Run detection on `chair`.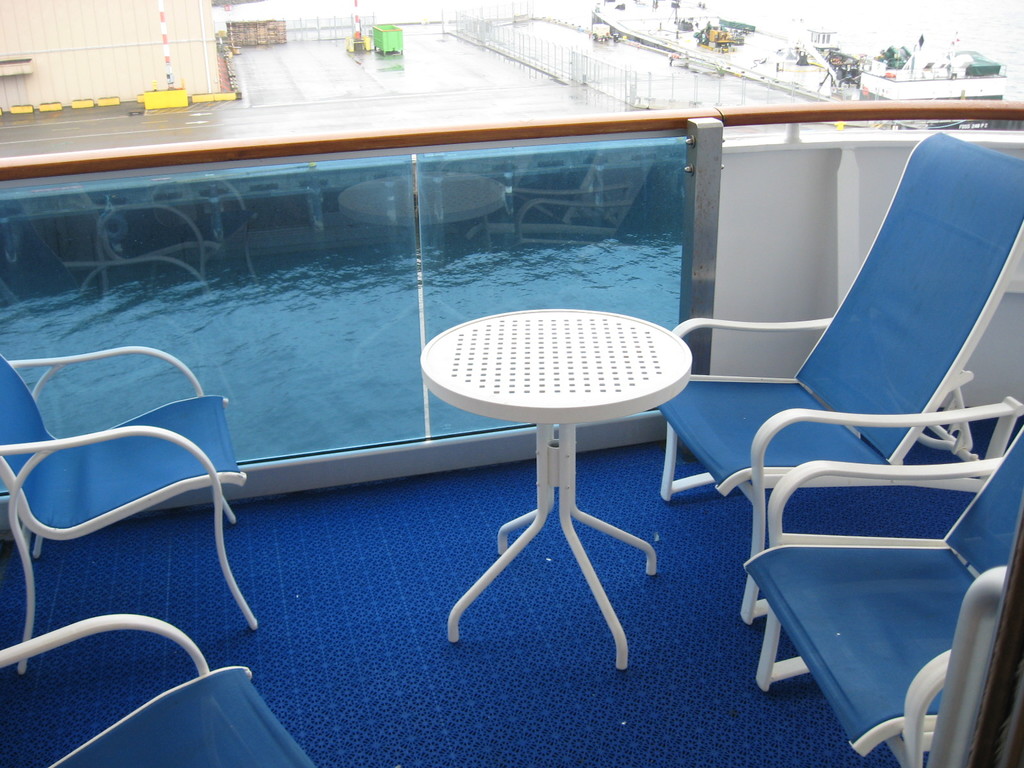
Result: 0/353/262/674.
